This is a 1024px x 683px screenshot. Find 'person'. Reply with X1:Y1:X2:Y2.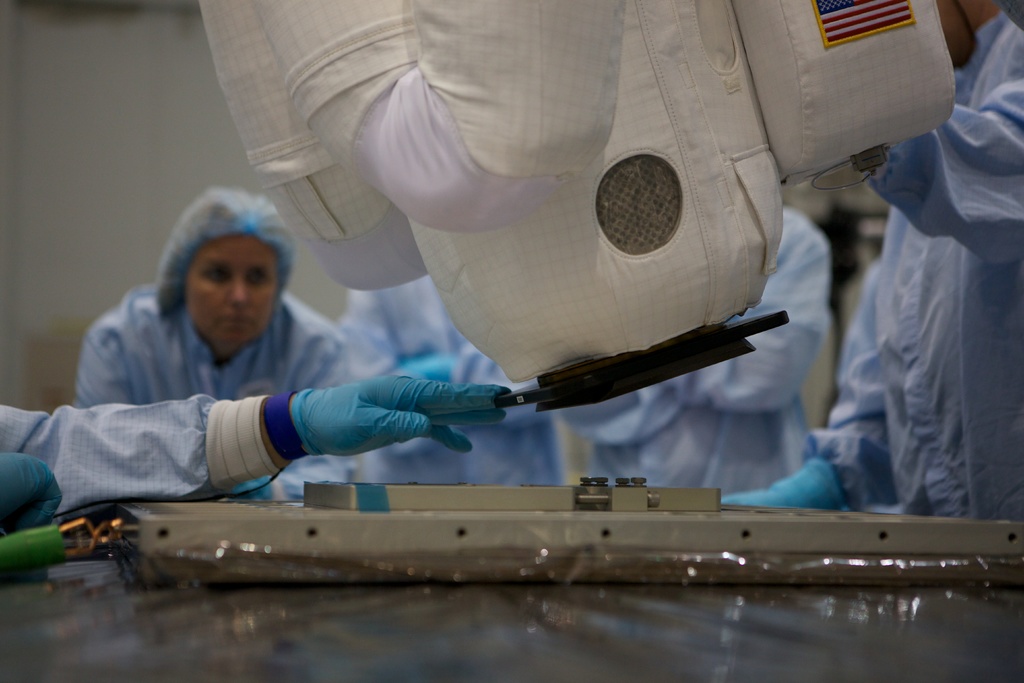
0:375:513:530.
